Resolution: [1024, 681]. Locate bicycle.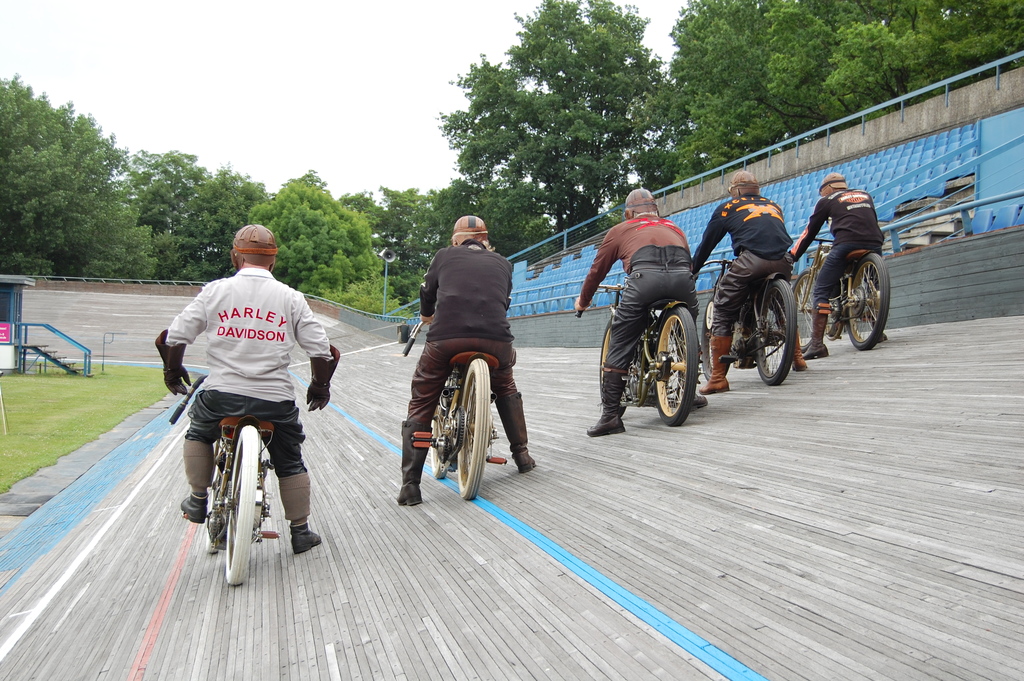
[left=787, top=242, right=901, bottom=348].
